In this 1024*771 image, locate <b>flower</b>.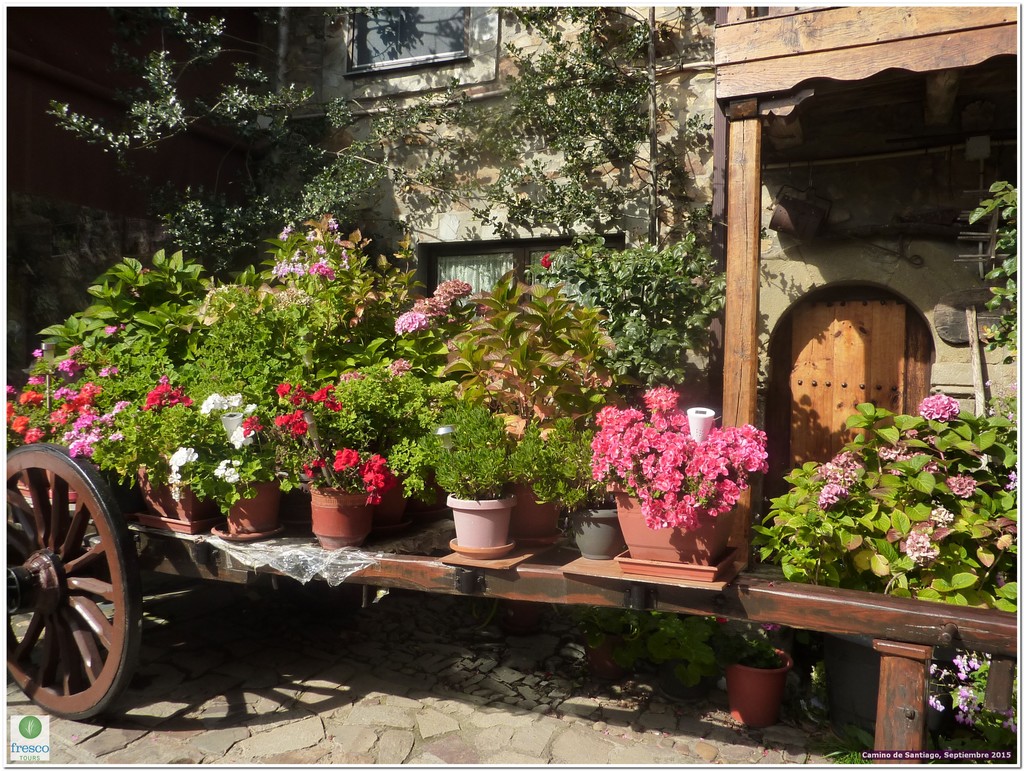
Bounding box: region(916, 432, 942, 450).
